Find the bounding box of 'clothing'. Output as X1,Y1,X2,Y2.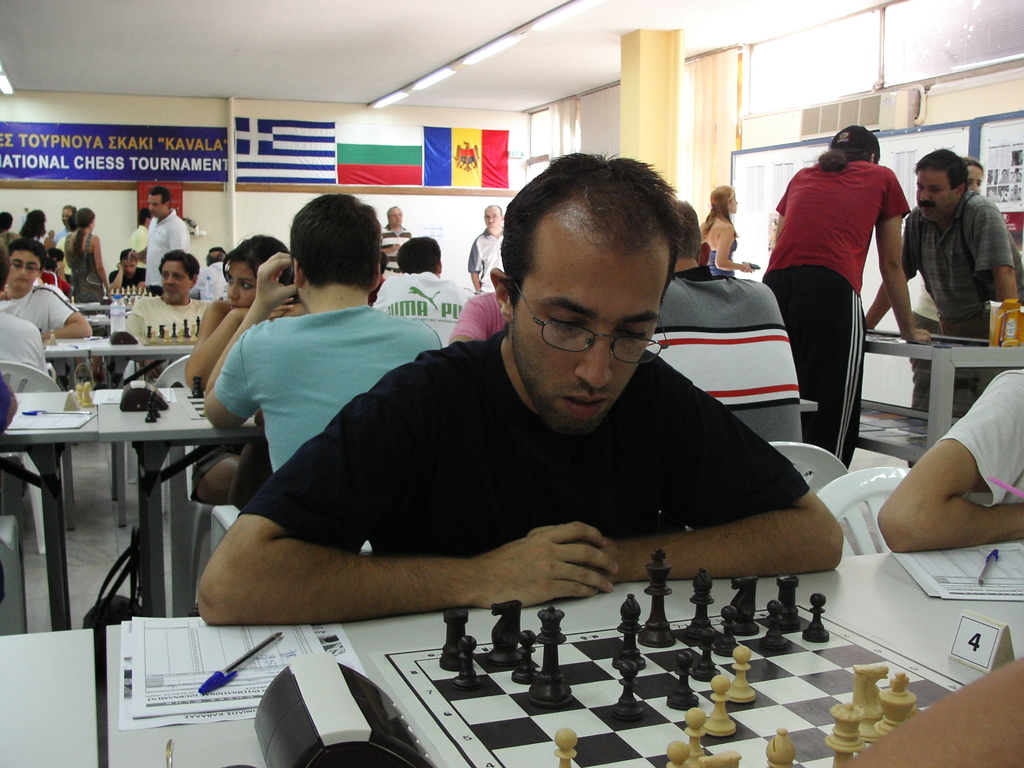
646,258,814,447.
